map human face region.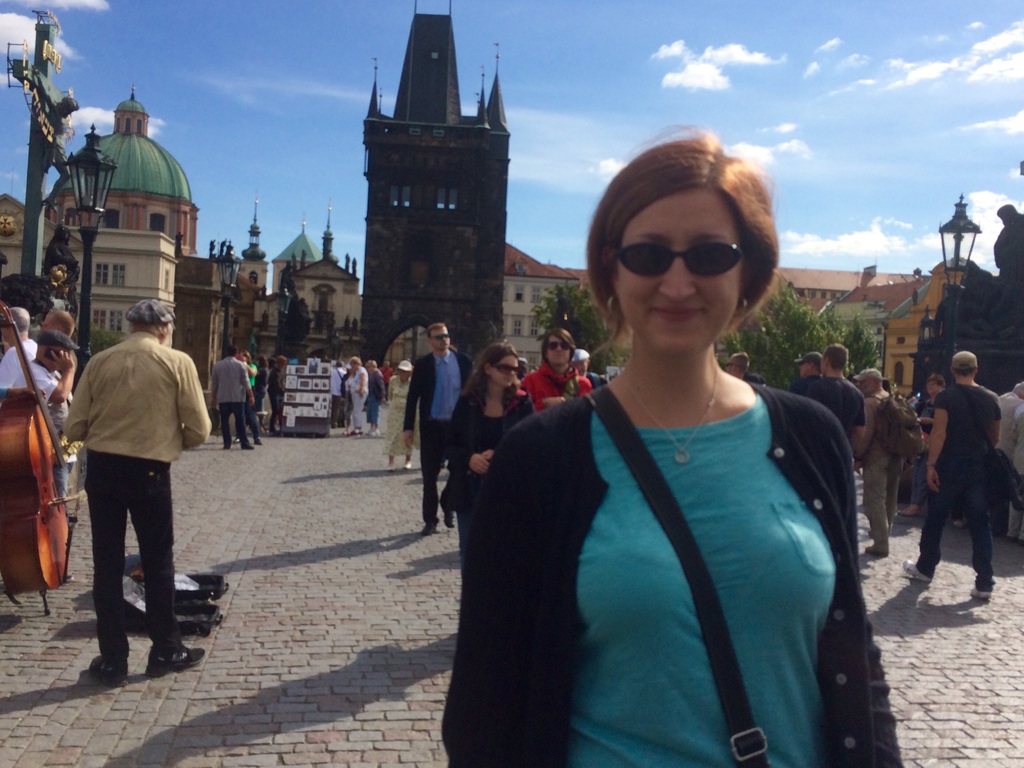
Mapped to pyautogui.locateOnScreen(365, 365, 375, 376).
